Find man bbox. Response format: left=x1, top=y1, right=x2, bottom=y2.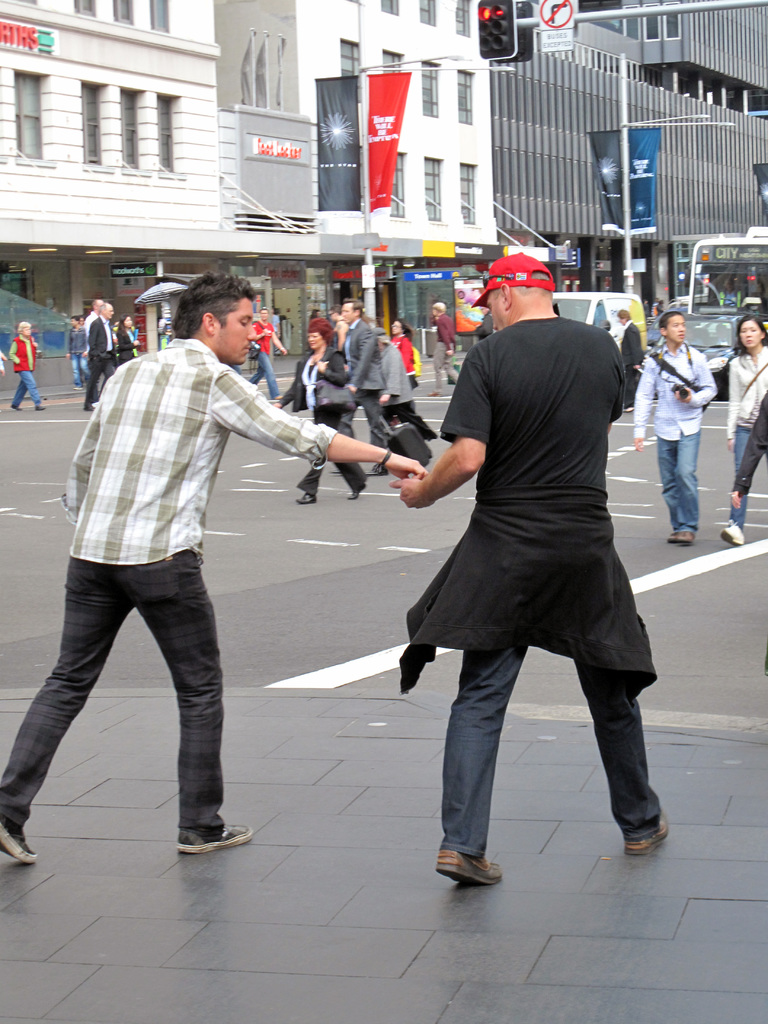
left=81, top=296, right=114, bottom=417.
